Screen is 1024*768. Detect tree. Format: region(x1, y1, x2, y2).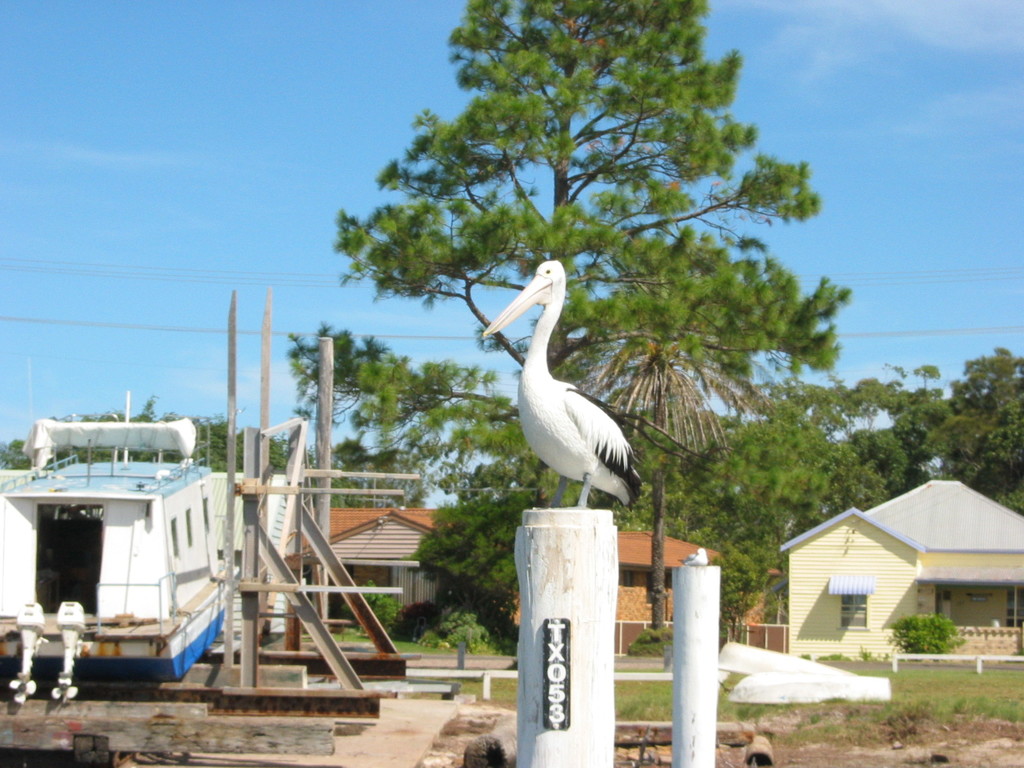
region(332, 0, 827, 646).
